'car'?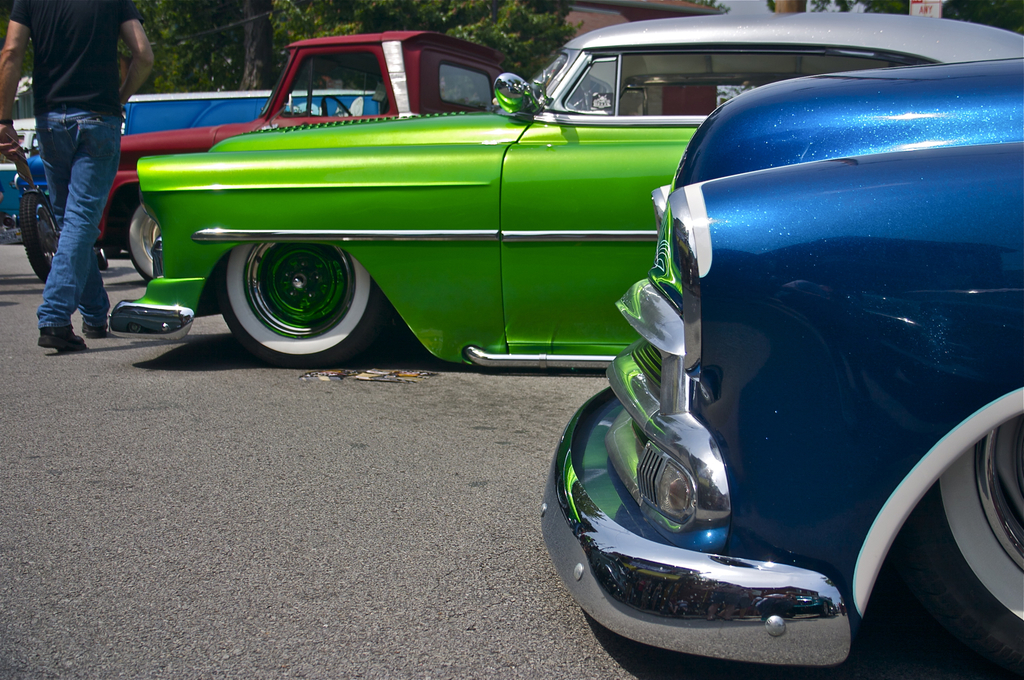
114:26:915:423
